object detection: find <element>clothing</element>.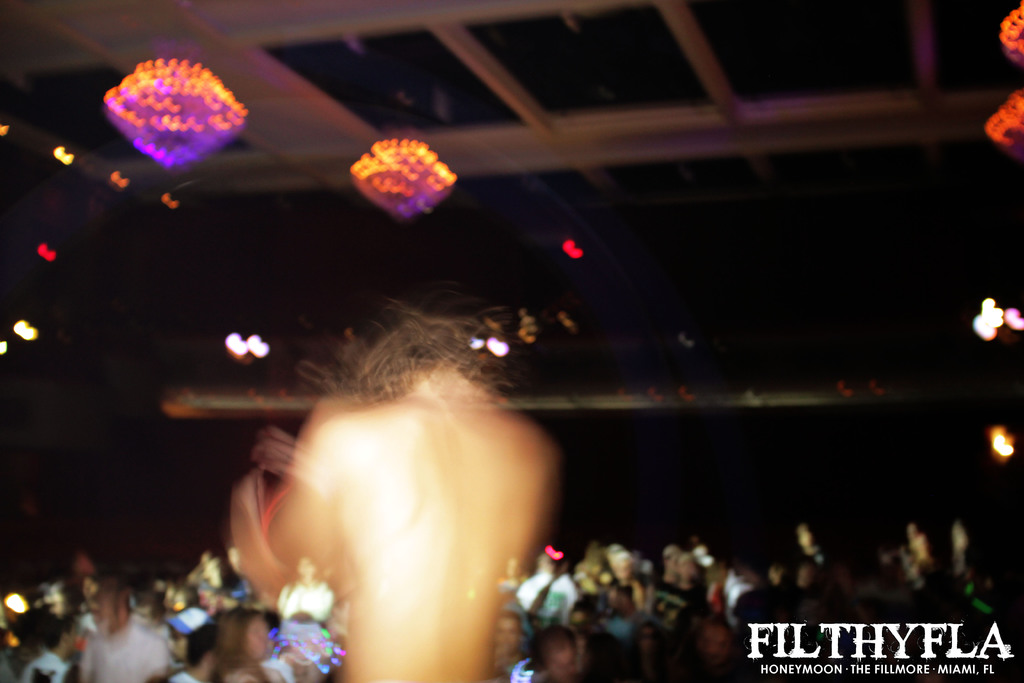
bbox(86, 618, 164, 682).
